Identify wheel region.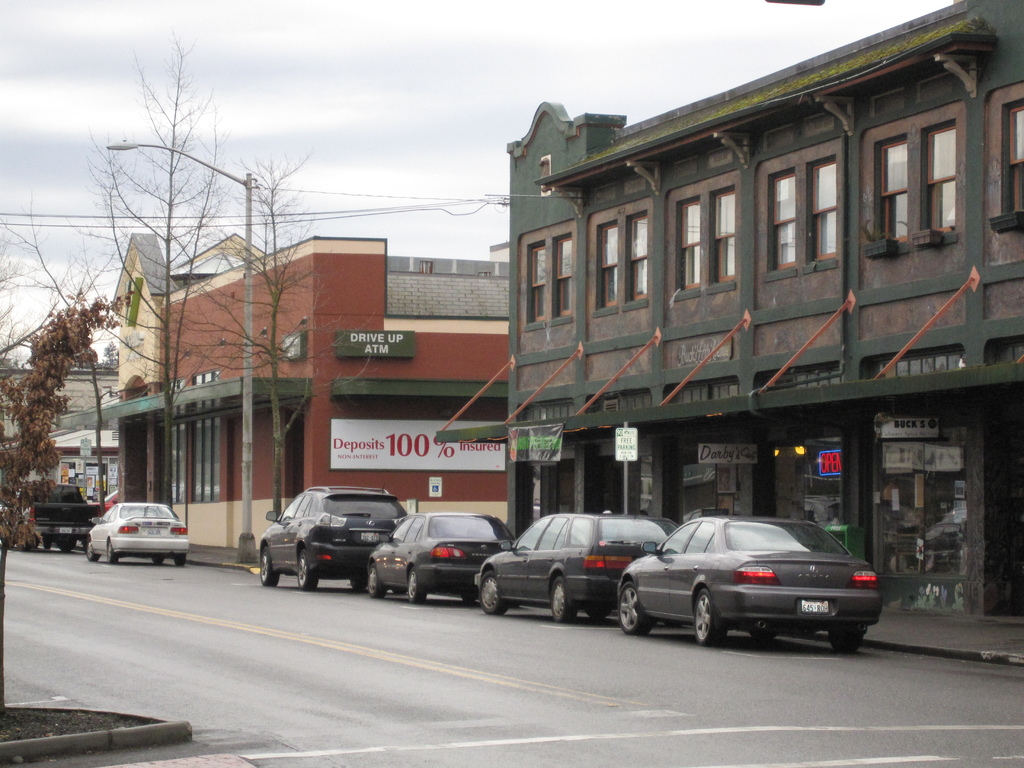
Region: pyautogui.locateOnScreen(691, 588, 729, 652).
